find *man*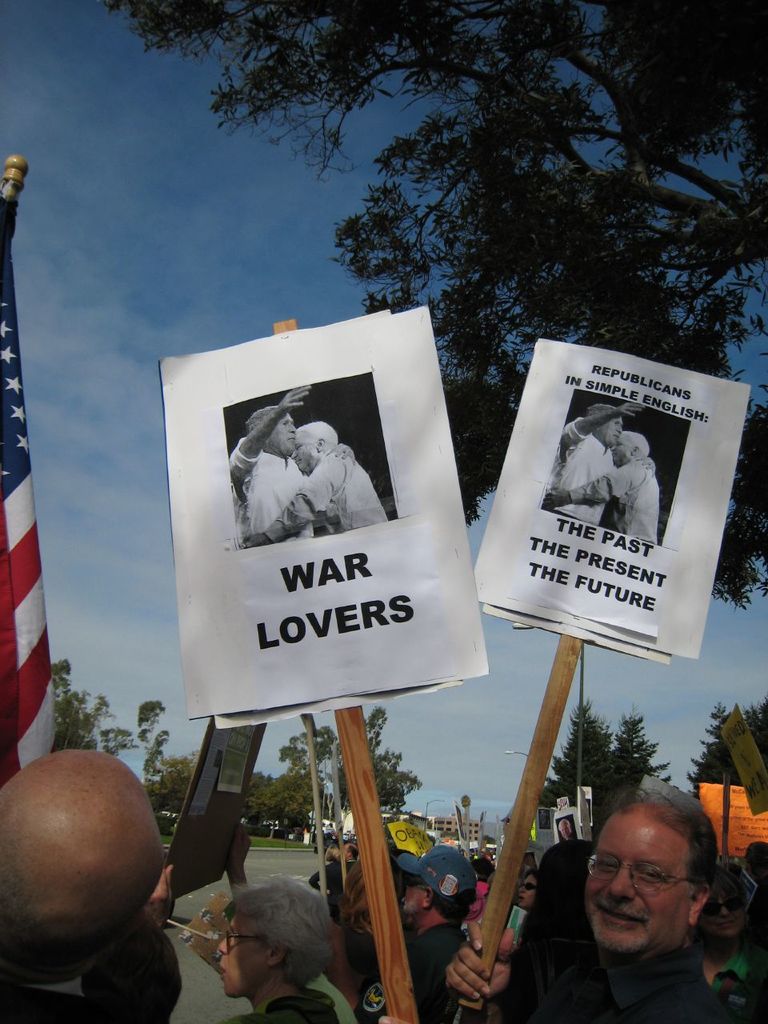
540 427 658 543
